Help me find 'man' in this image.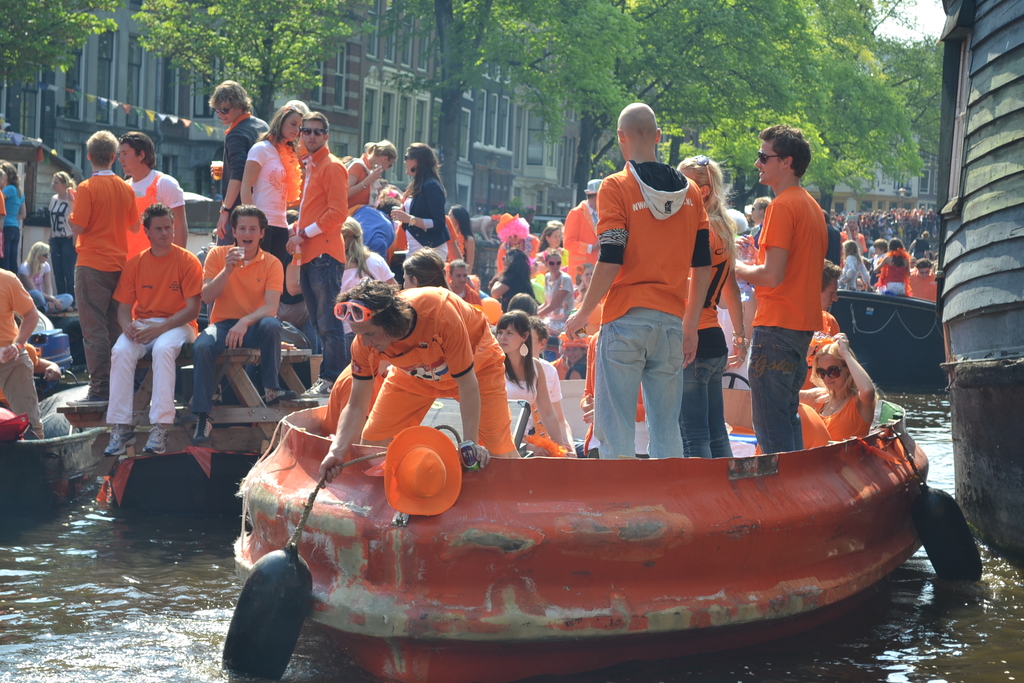
Found it: region(191, 204, 283, 445).
